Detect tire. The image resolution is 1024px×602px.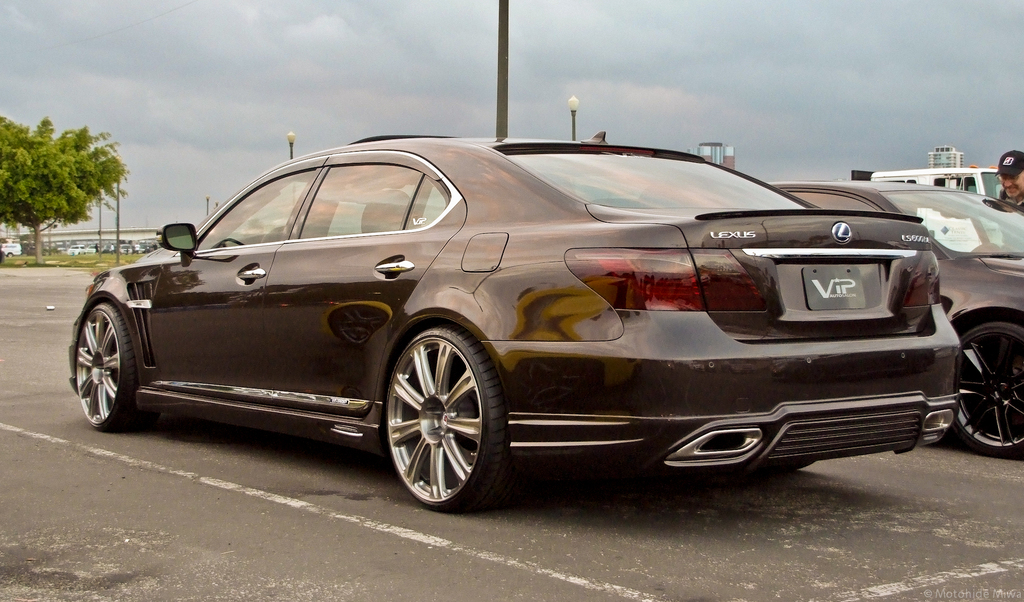
region(945, 309, 1021, 464).
